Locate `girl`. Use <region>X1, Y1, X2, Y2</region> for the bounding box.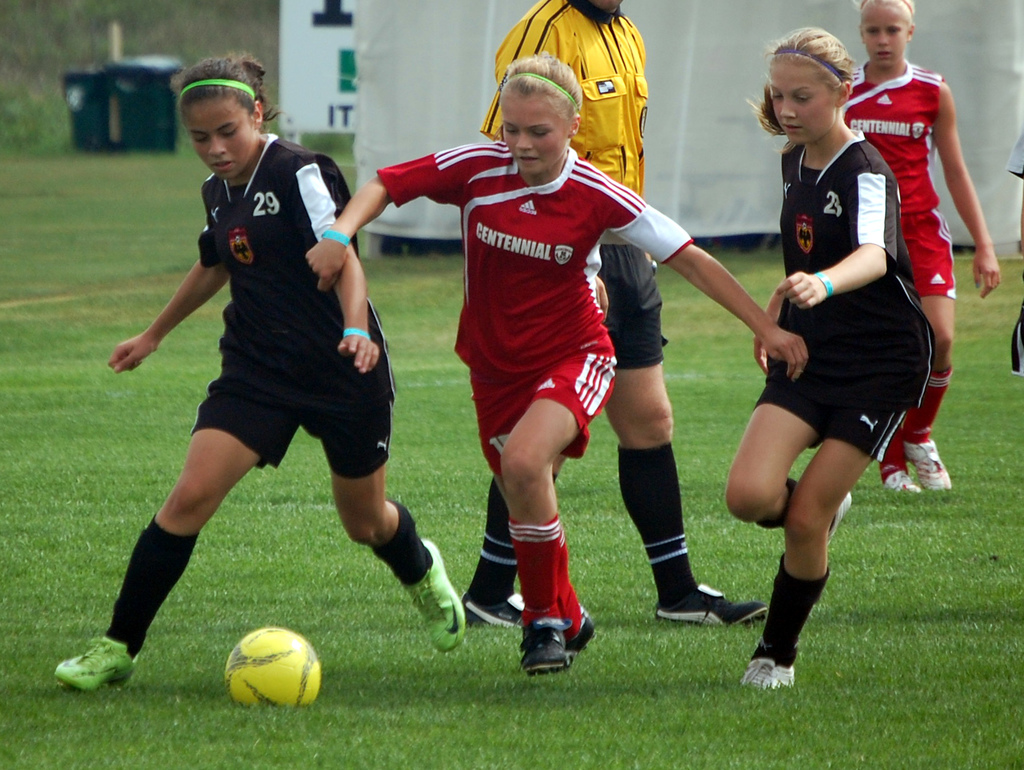
<region>55, 56, 472, 692</region>.
